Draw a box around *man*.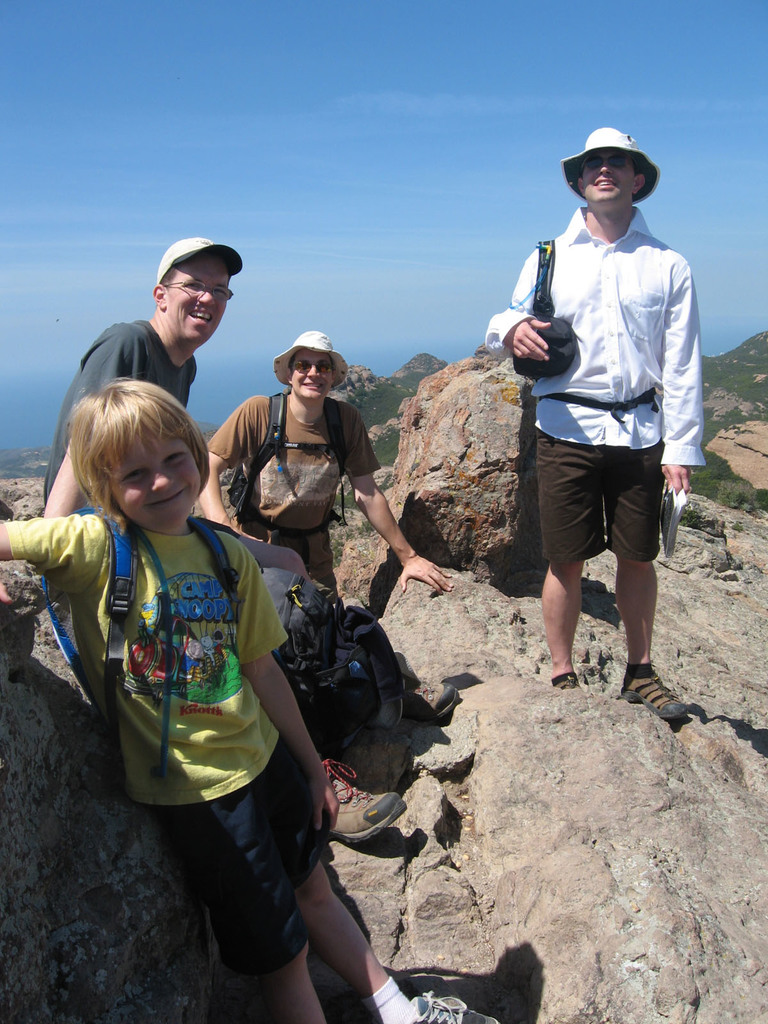
bbox=(483, 116, 712, 720).
